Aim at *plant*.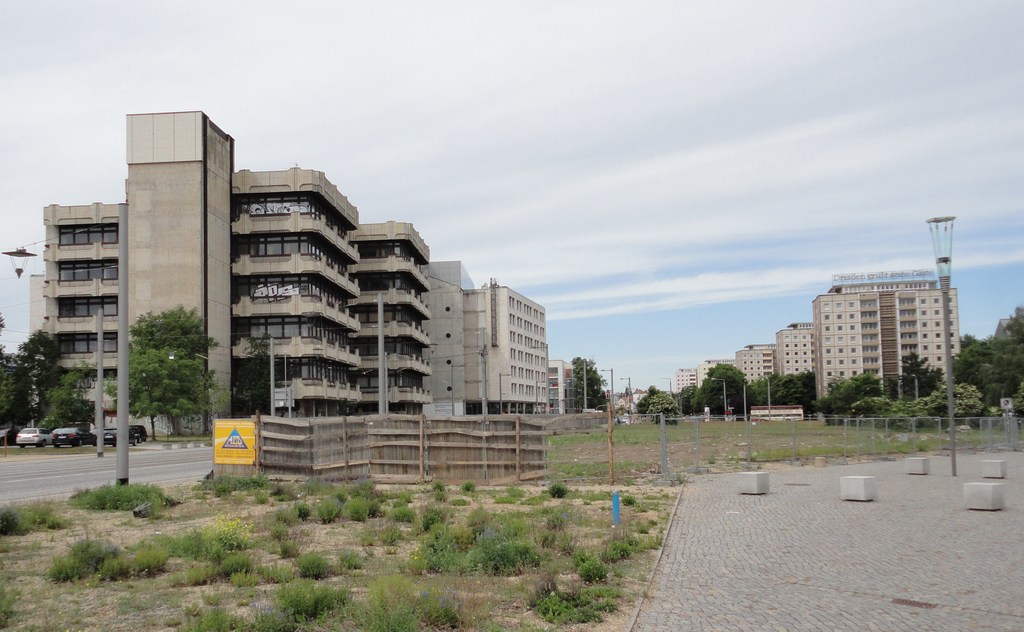
Aimed at (257,478,307,499).
